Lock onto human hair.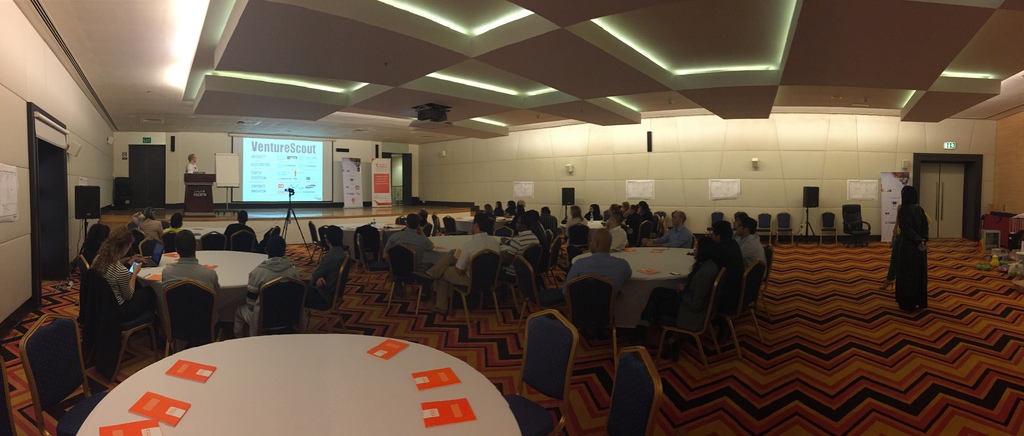
Locked: bbox=(516, 199, 525, 206).
